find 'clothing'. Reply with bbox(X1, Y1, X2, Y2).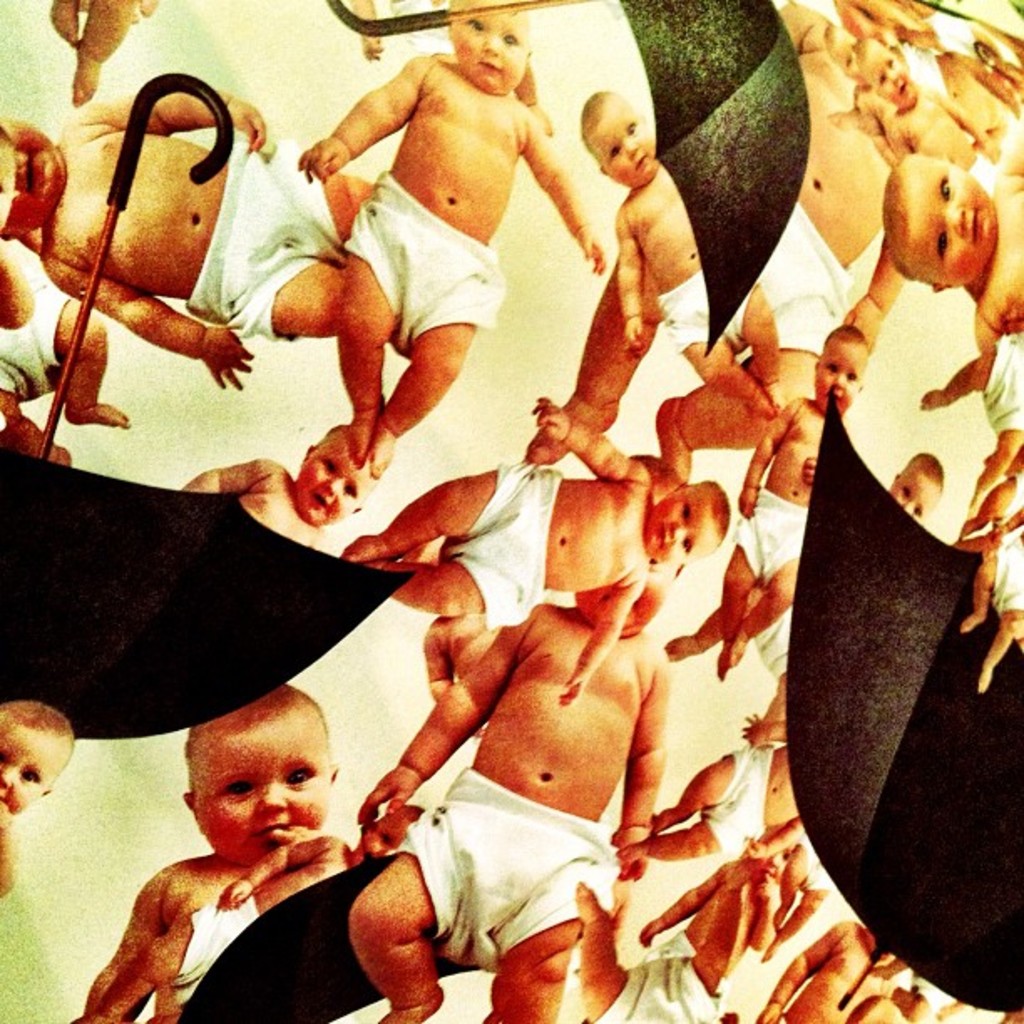
bbox(703, 745, 766, 870).
